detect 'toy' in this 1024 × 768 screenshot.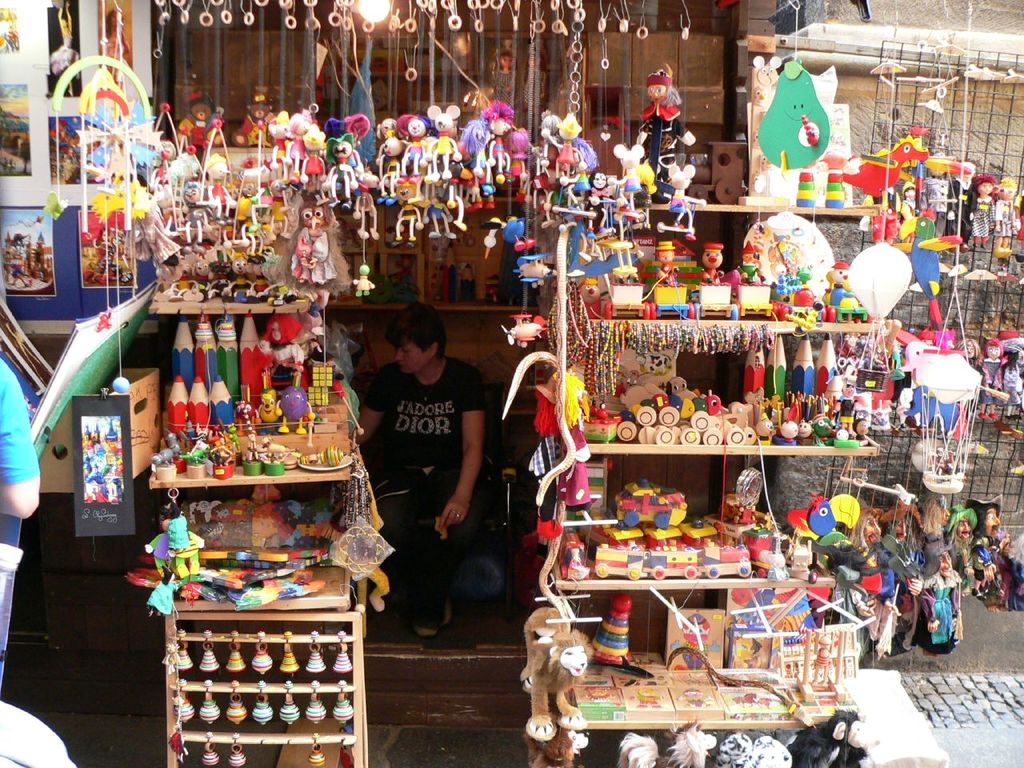
Detection: pyautogui.locateOnScreen(794, 154, 814, 206).
